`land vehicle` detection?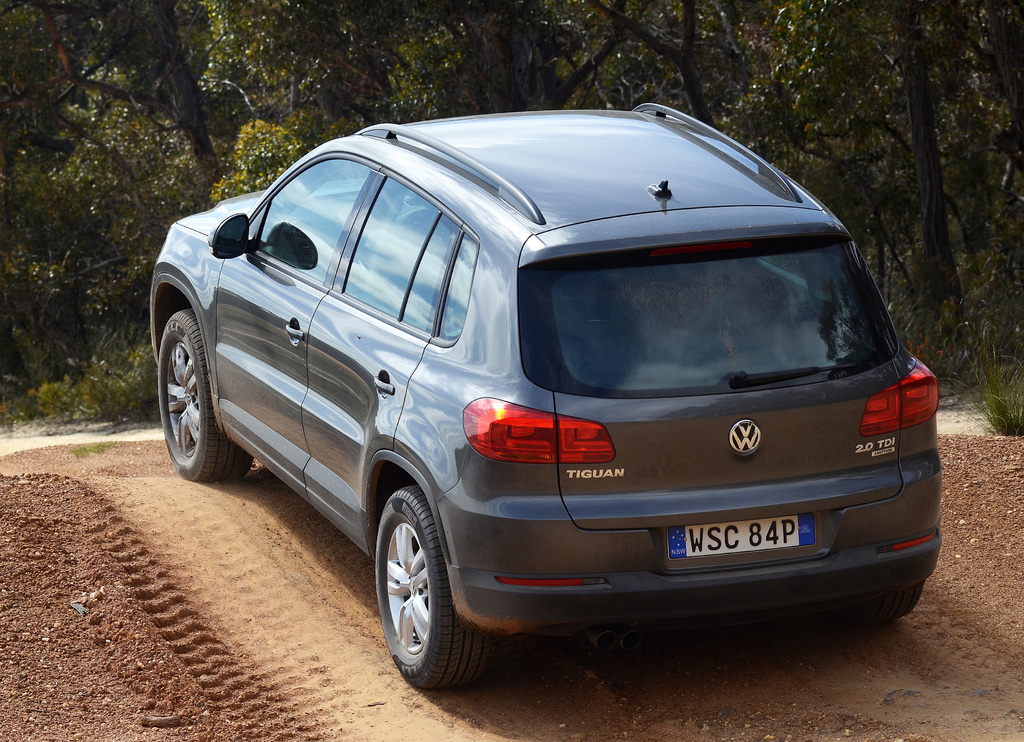
bbox=(149, 102, 950, 684)
